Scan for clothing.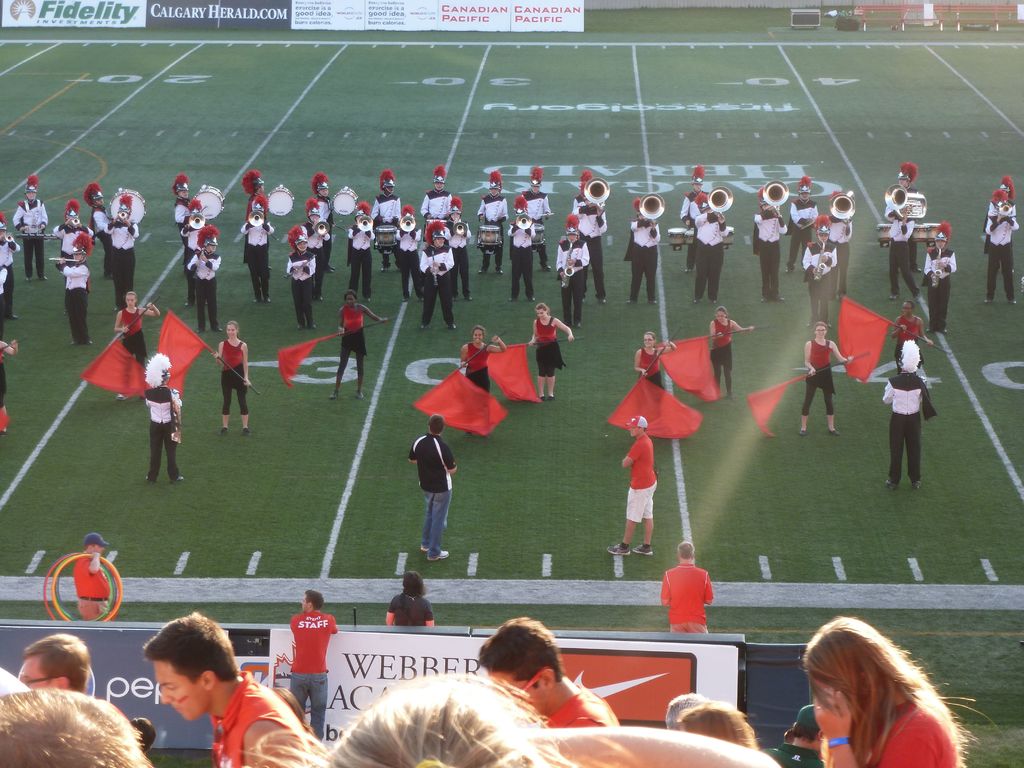
Scan result: locate(753, 212, 787, 299).
